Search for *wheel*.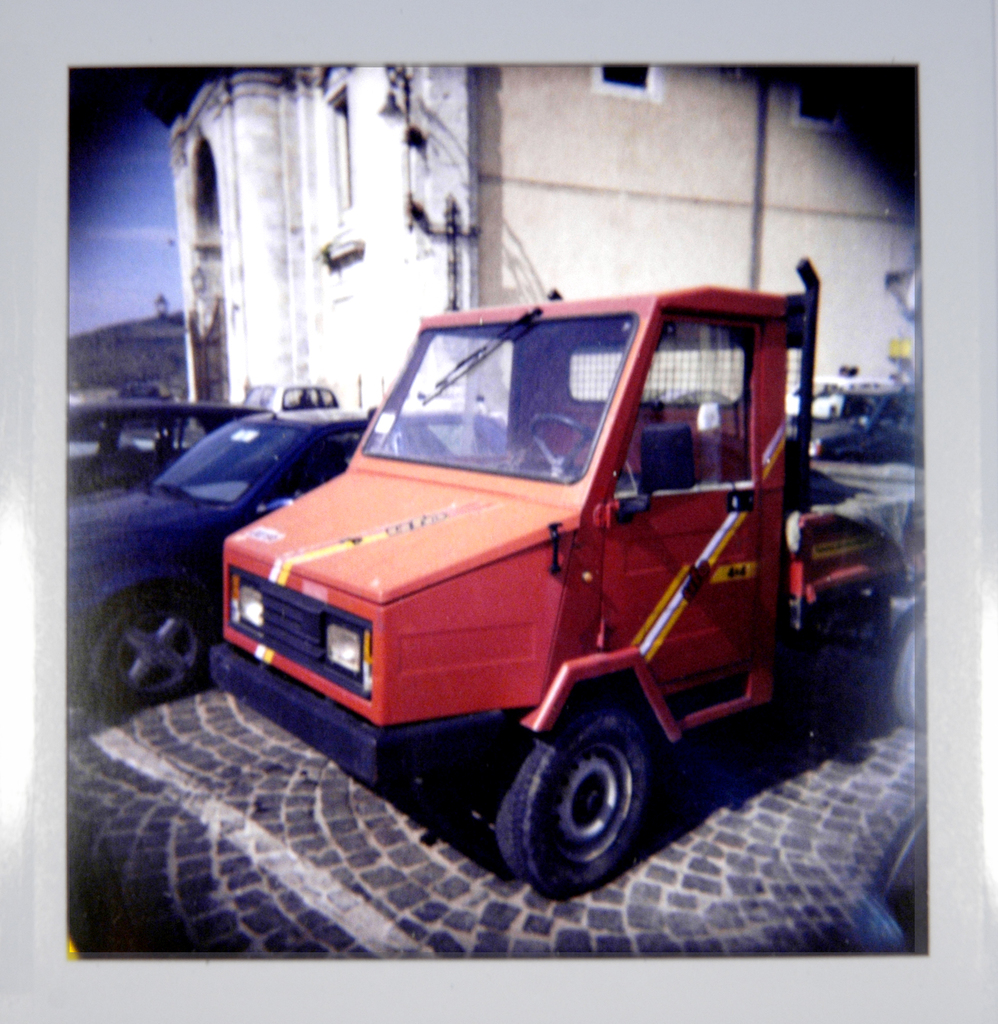
Found at locate(485, 696, 646, 899).
